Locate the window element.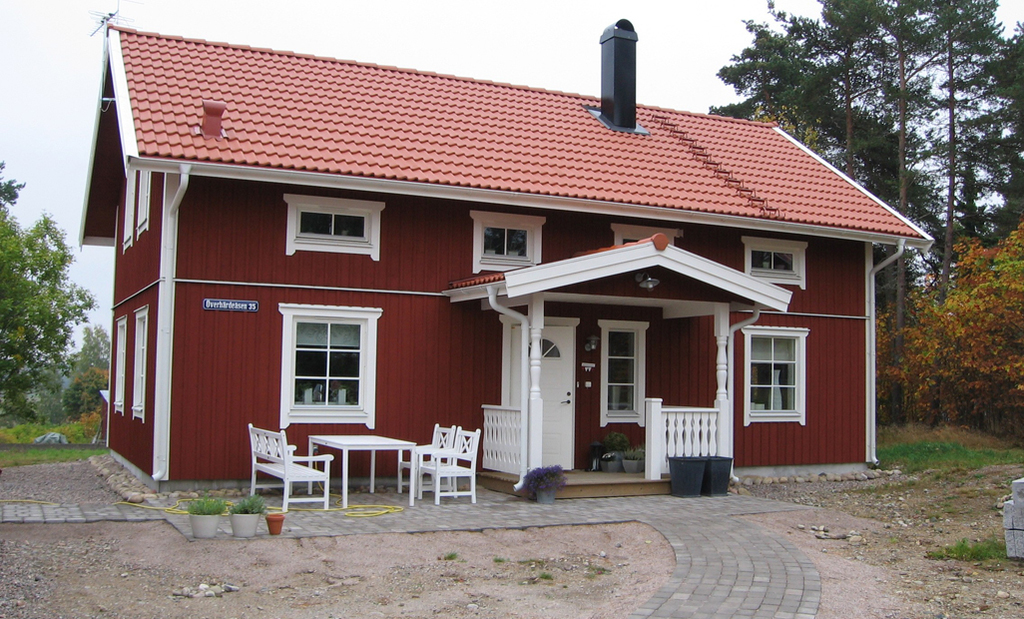
Element bbox: left=598, top=326, right=651, bottom=423.
